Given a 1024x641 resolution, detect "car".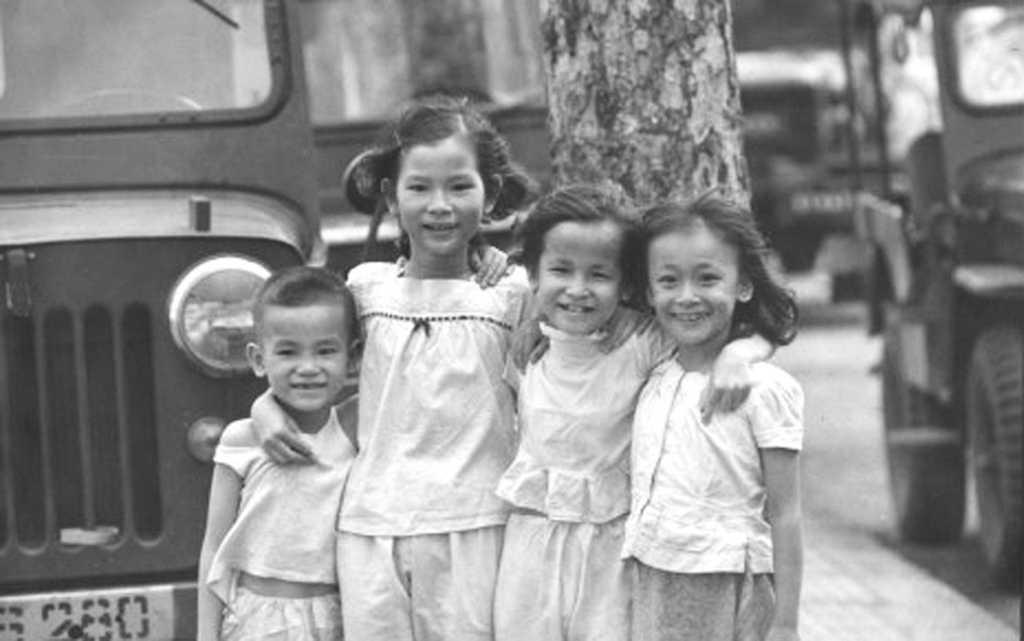
l=846, t=0, r=1023, b=593.
